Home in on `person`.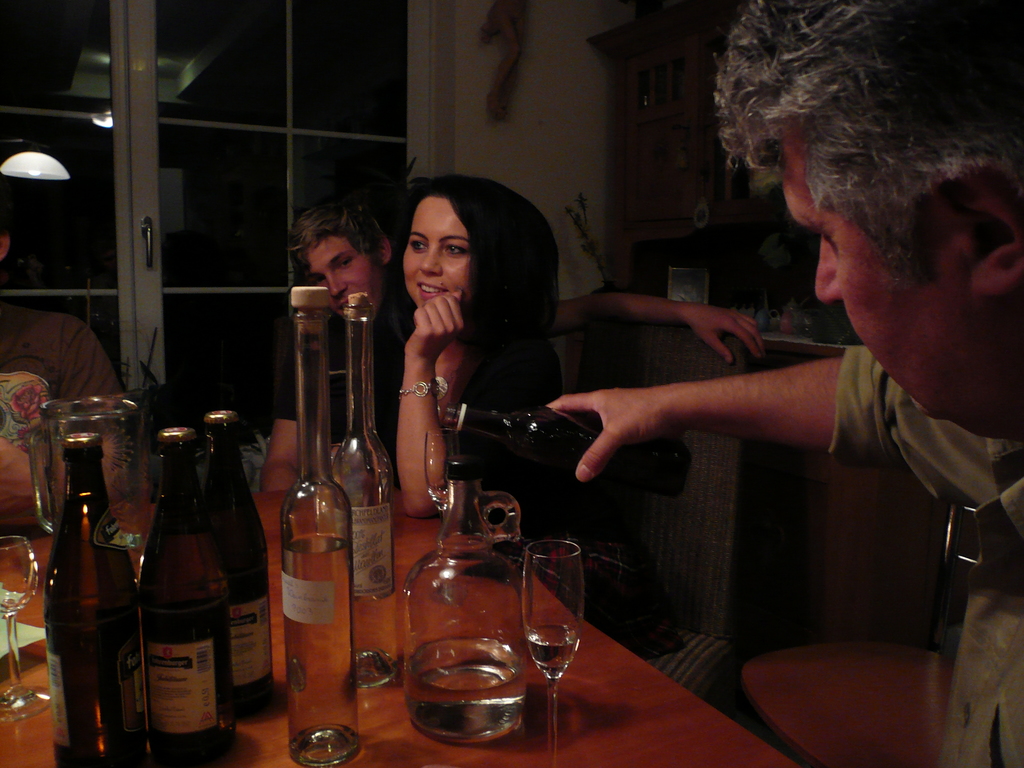
Homed in at 386/173/621/641.
